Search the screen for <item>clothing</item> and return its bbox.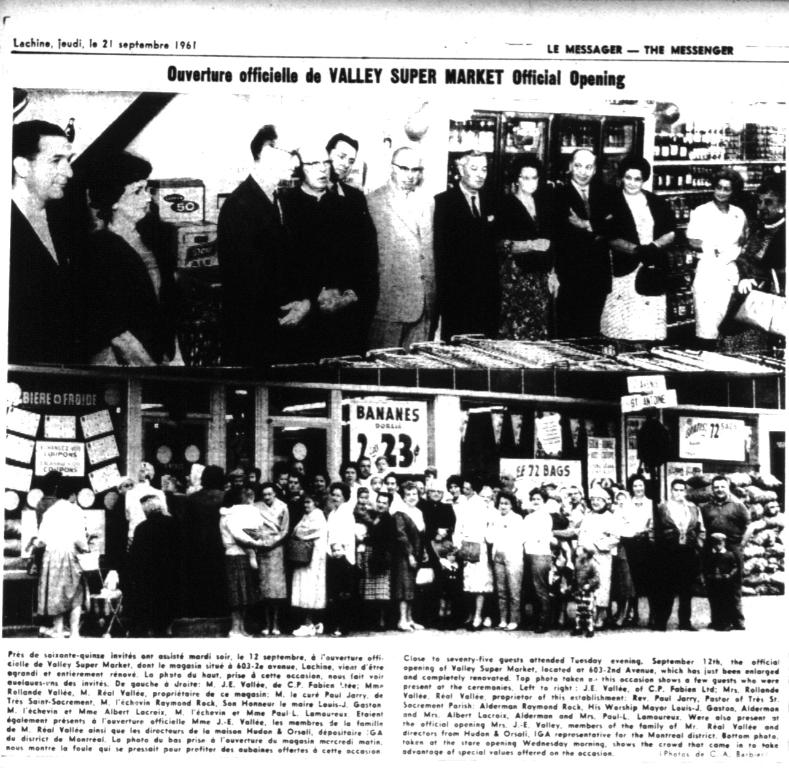
Found: (216,506,258,610).
